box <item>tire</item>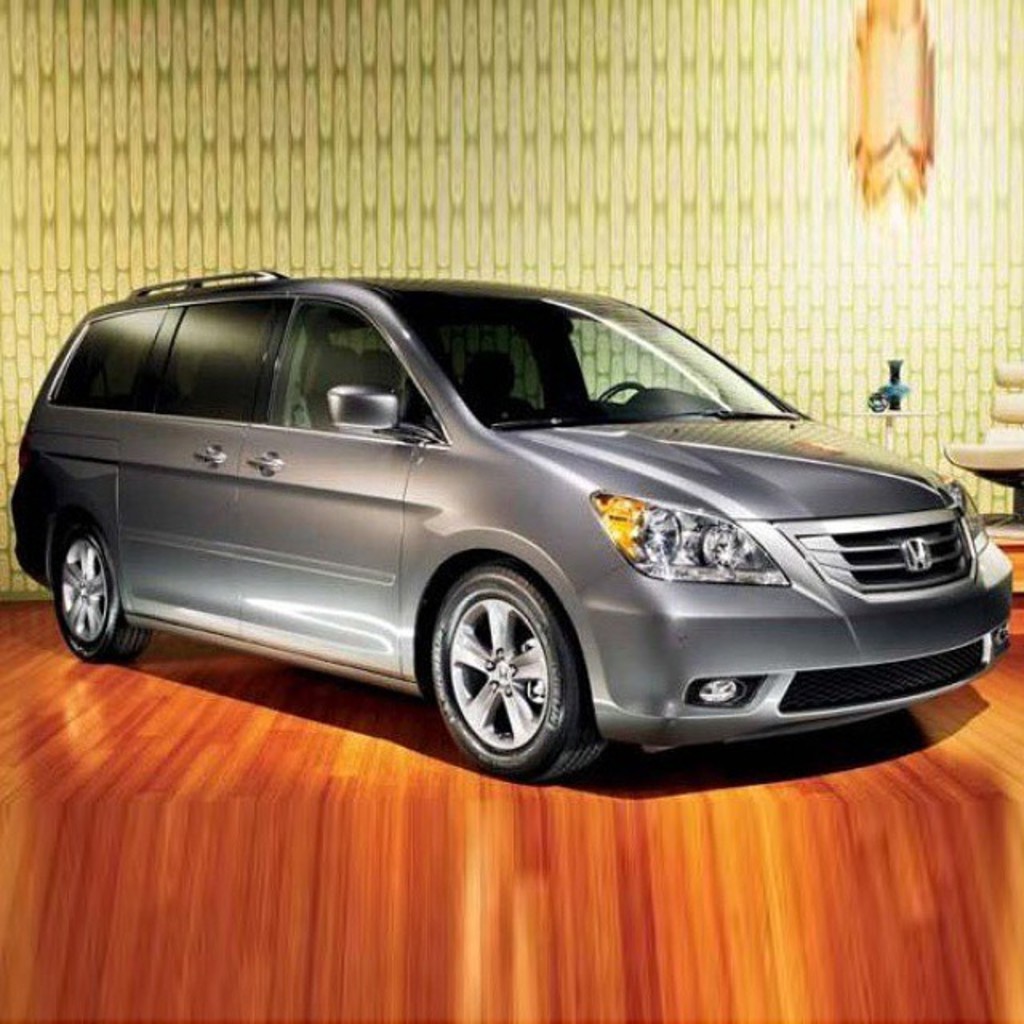
Rect(53, 515, 149, 658)
